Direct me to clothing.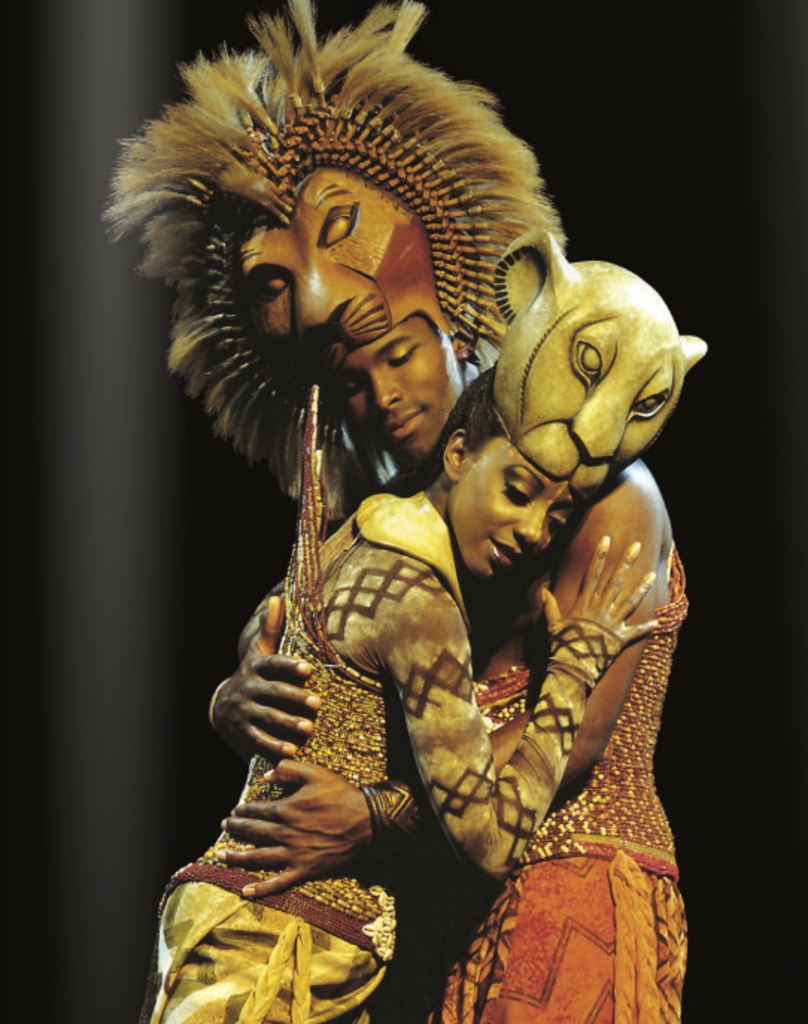
Direction: [338,410,689,997].
